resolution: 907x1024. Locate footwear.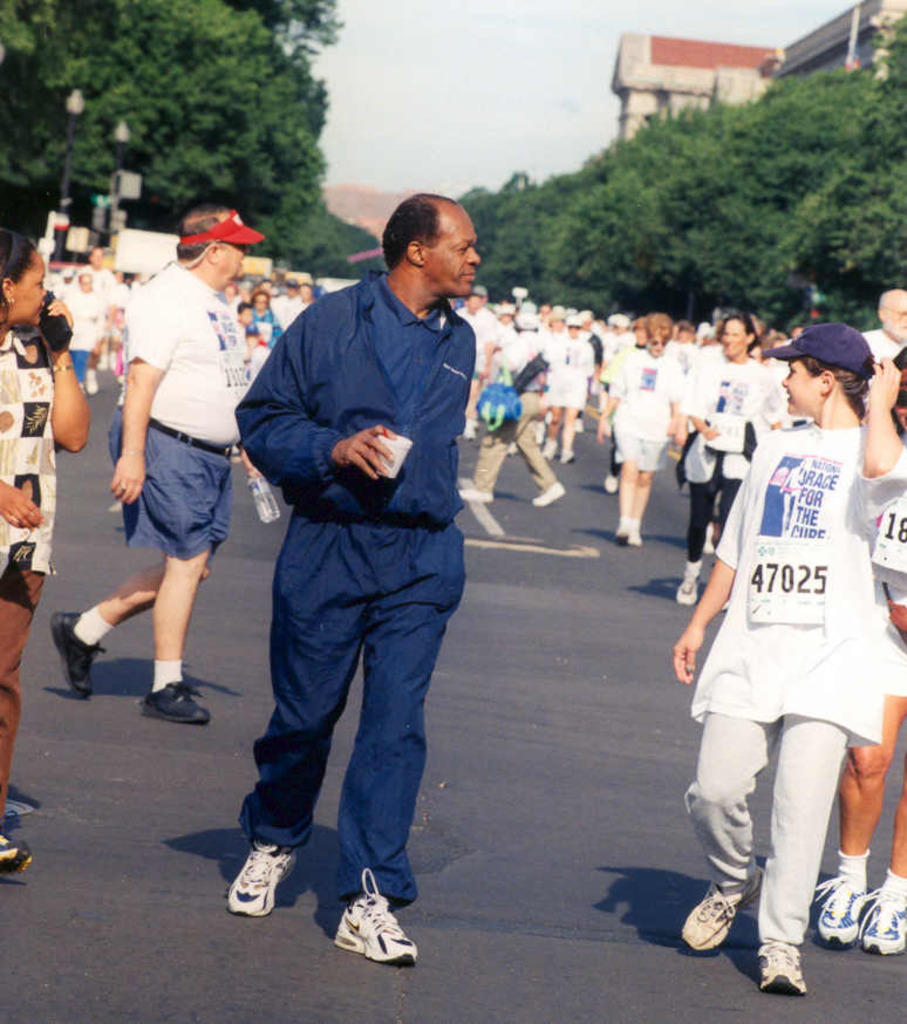
detection(865, 875, 906, 953).
